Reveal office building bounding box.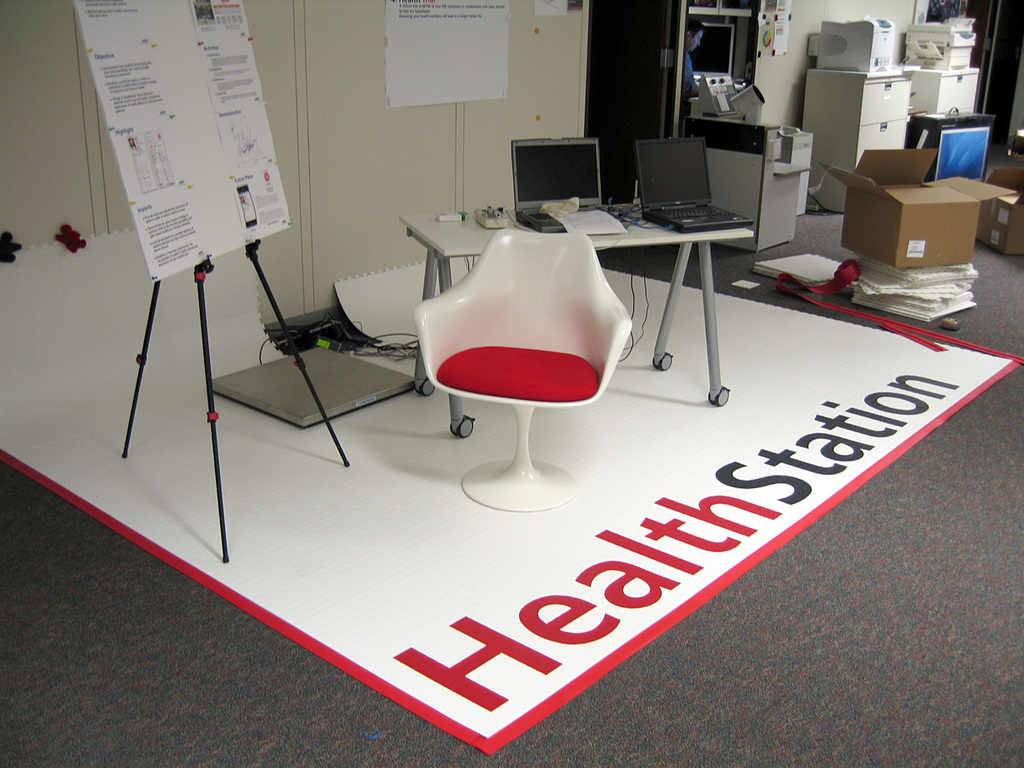
Revealed: 77,0,1023,684.
